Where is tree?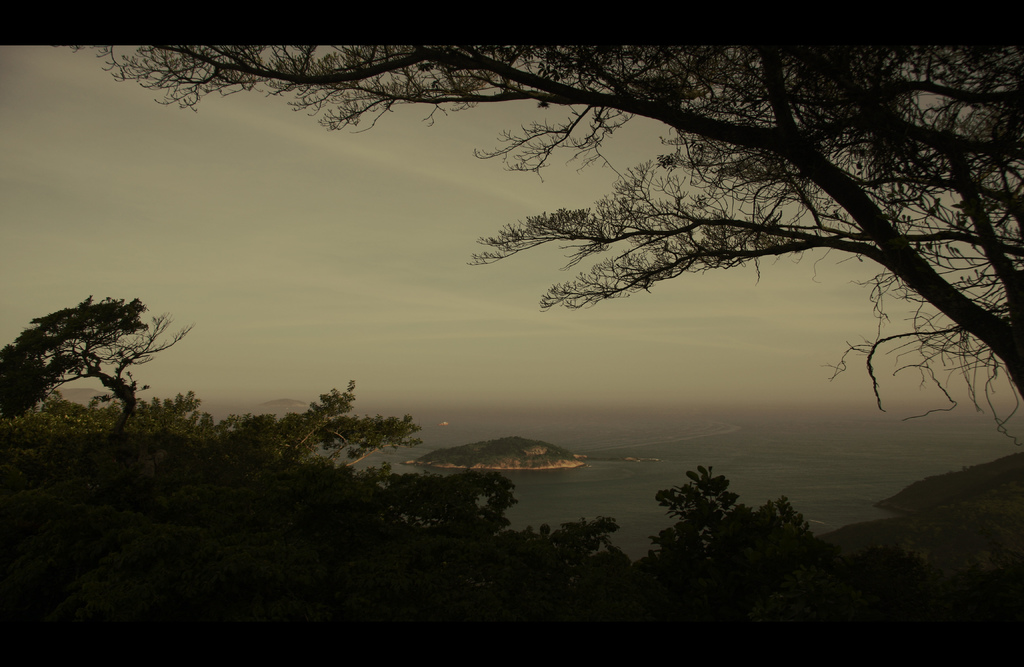
[0,393,226,494].
